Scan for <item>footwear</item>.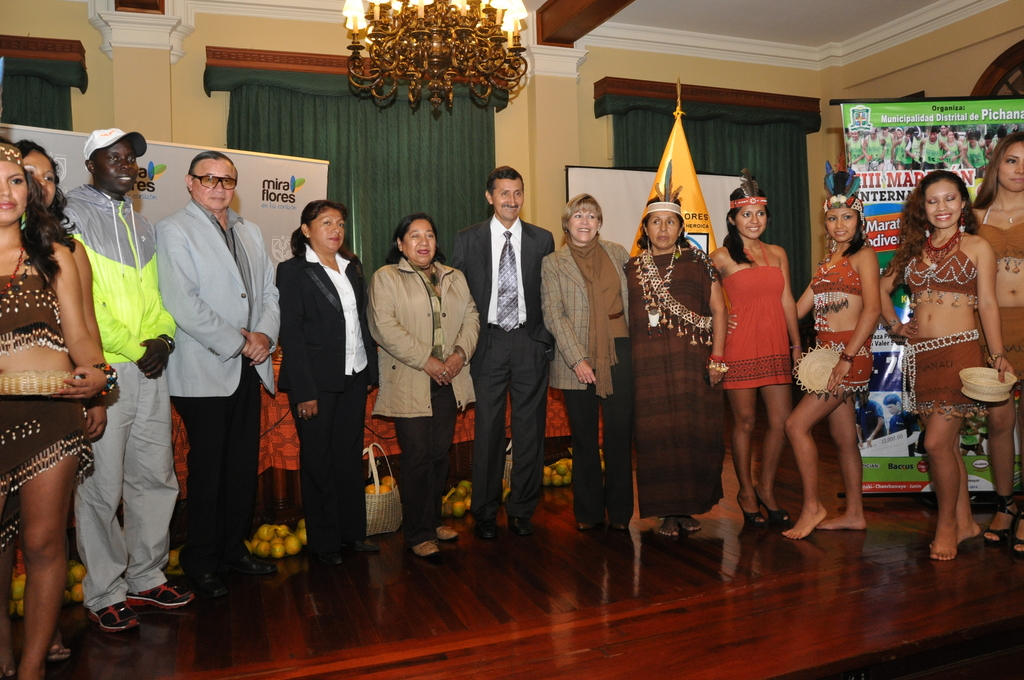
Scan result: (left=746, top=482, right=789, bottom=525).
